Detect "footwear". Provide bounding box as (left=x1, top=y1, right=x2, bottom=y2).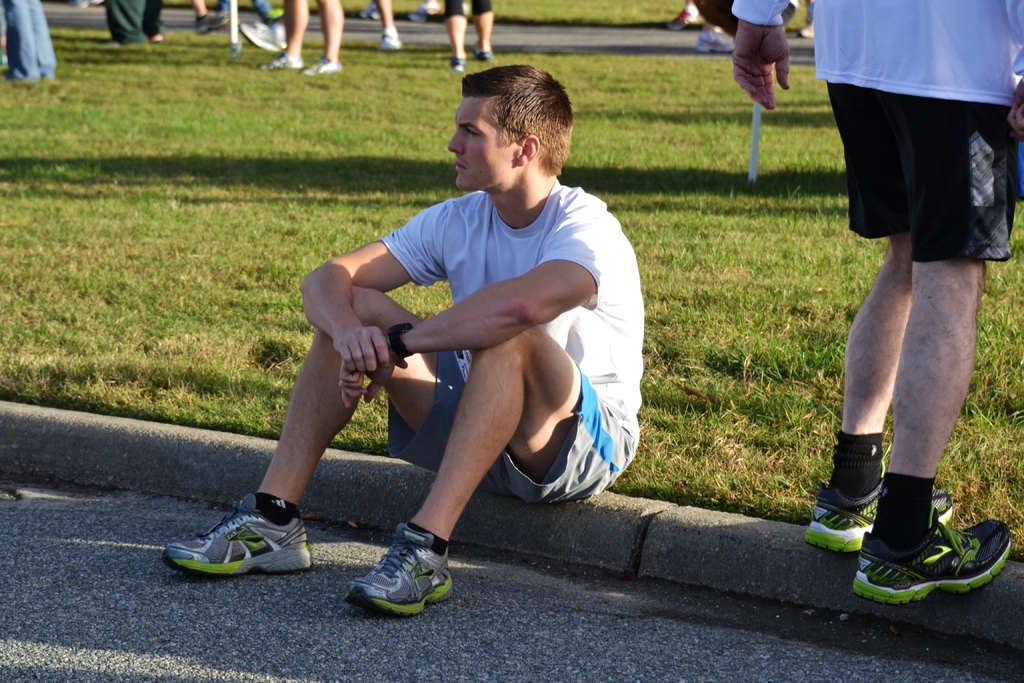
(left=405, top=3, right=439, bottom=24).
